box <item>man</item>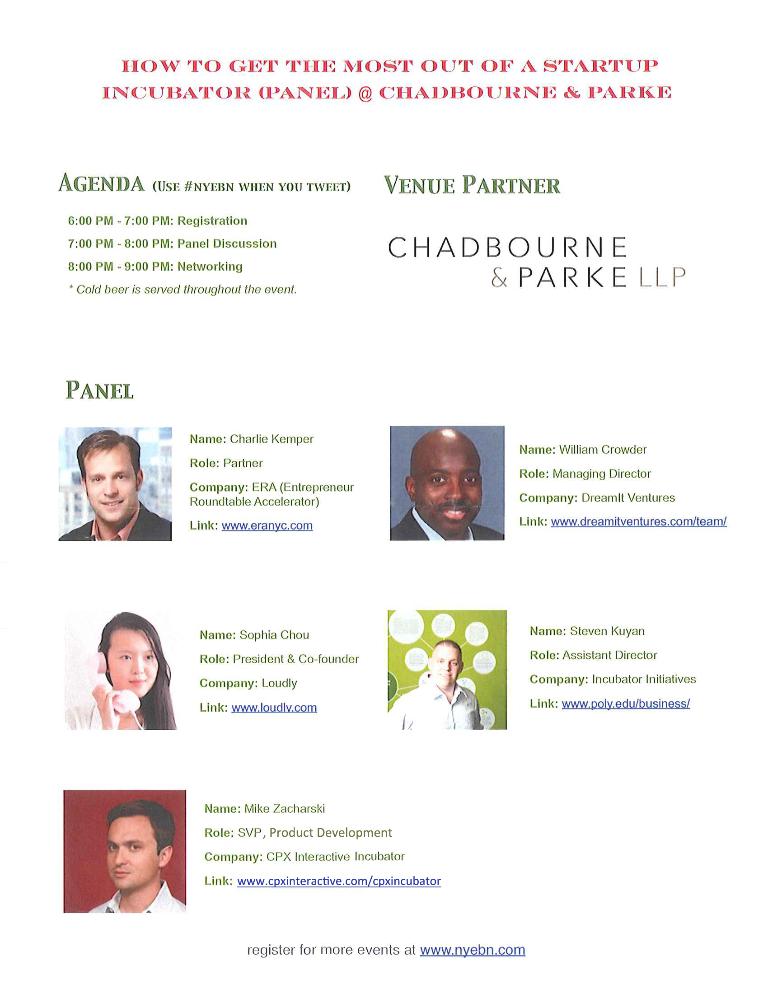
box(375, 433, 517, 572)
